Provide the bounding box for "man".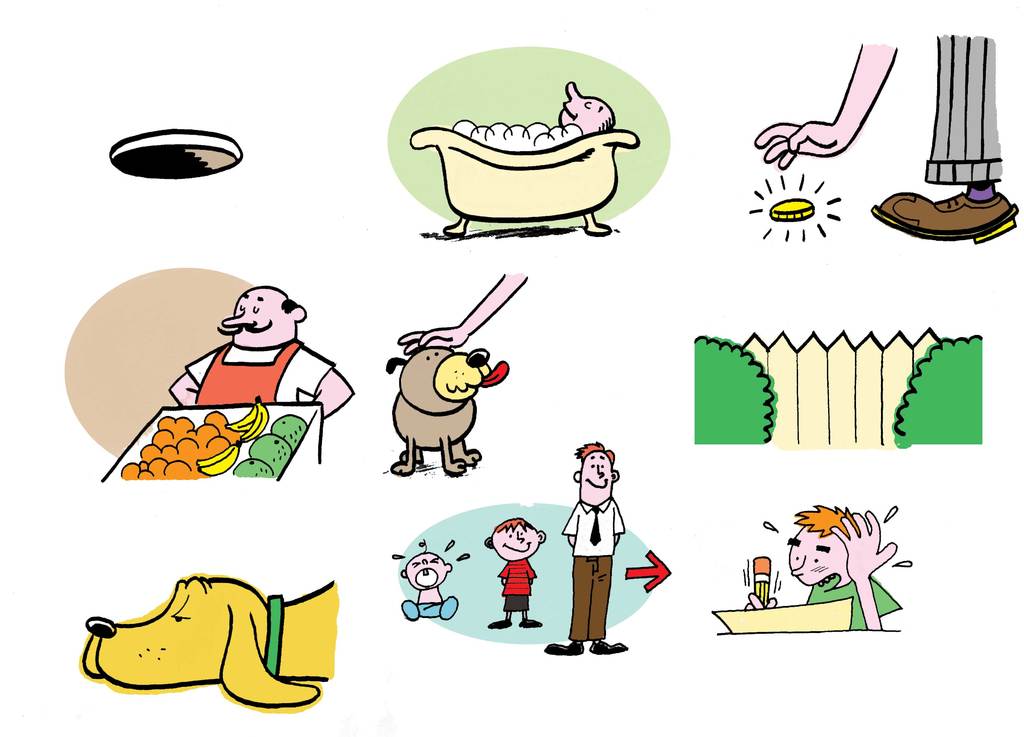
(157,274,334,452).
